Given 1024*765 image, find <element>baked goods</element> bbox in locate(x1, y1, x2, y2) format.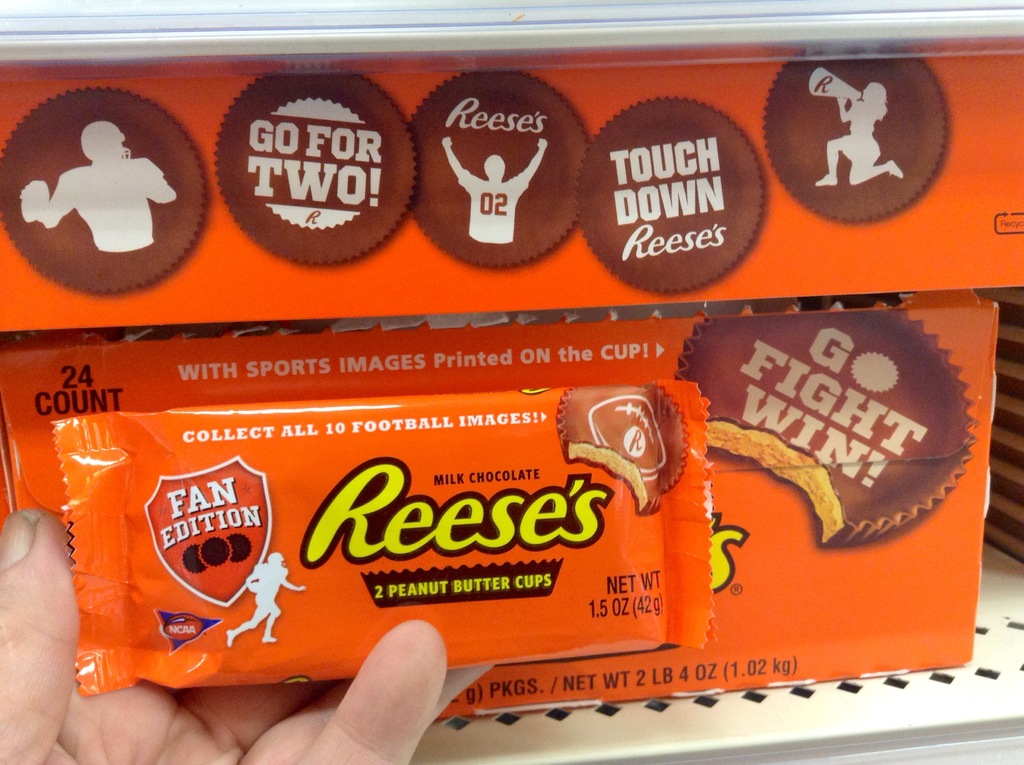
locate(579, 95, 767, 297).
